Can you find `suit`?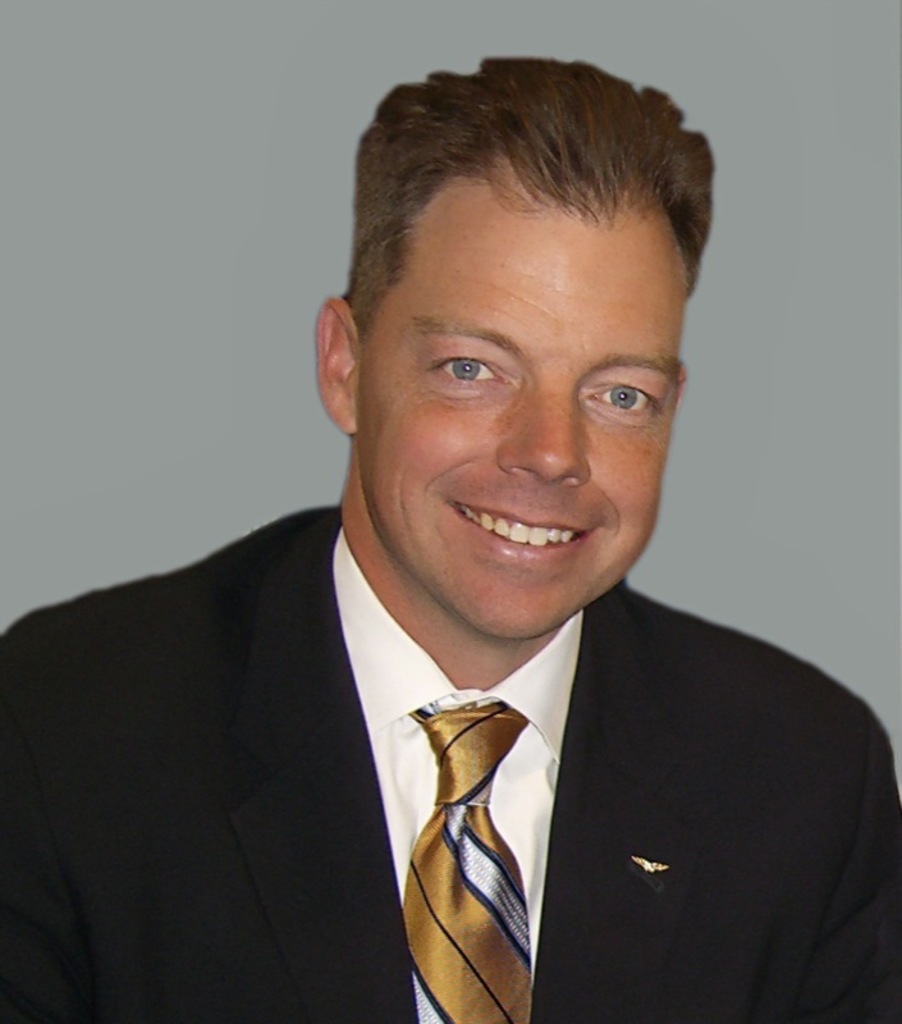
Yes, bounding box: BBox(4, 481, 873, 1005).
